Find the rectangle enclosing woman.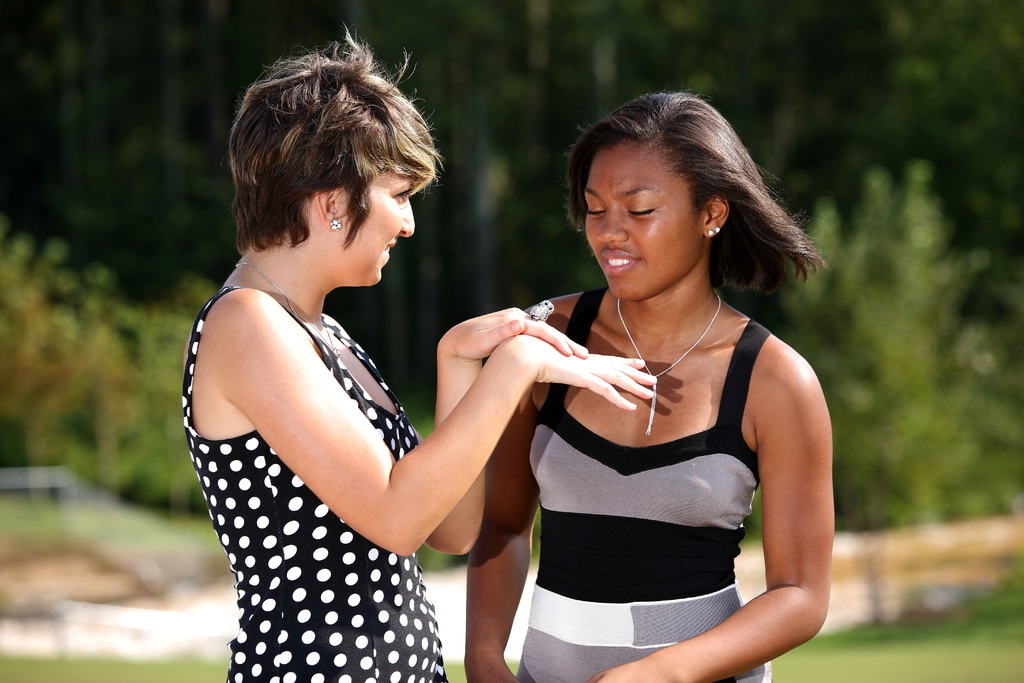
select_region(453, 86, 840, 680).
